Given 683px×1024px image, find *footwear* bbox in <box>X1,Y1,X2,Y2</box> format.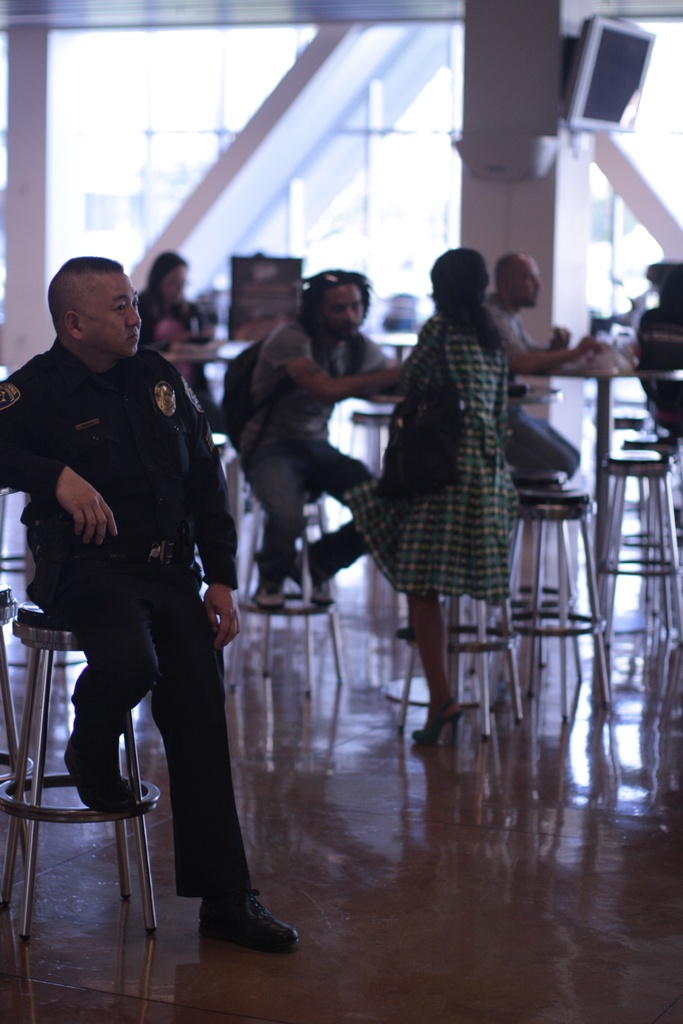
<box>195,892,284,961</box>.
